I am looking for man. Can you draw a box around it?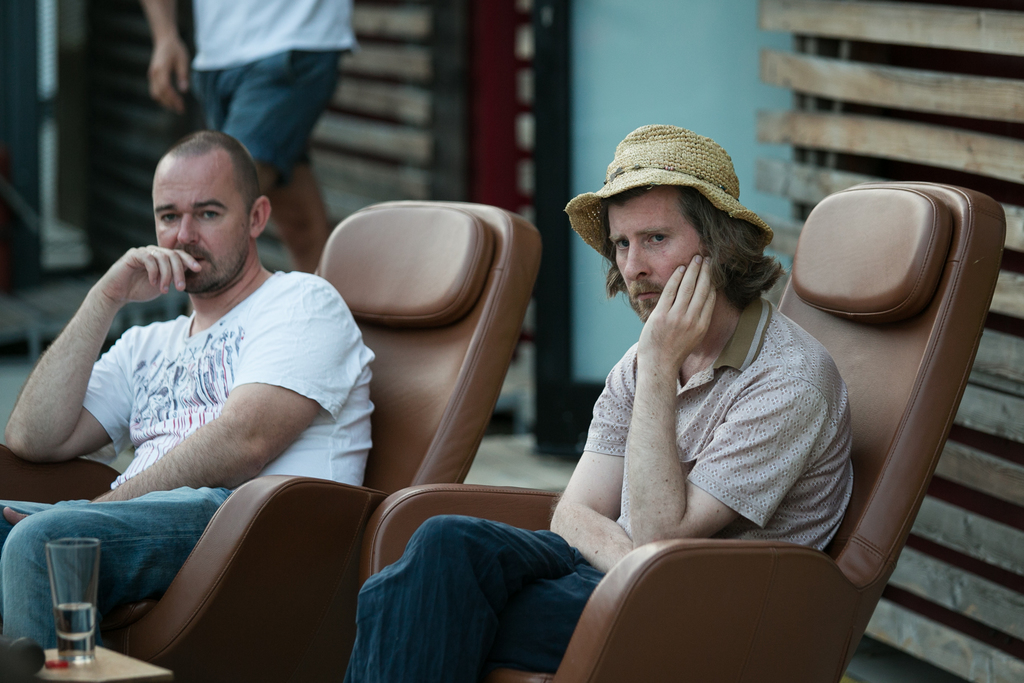
Sure, the bounding box is box=[342, 120, 862, 682].
